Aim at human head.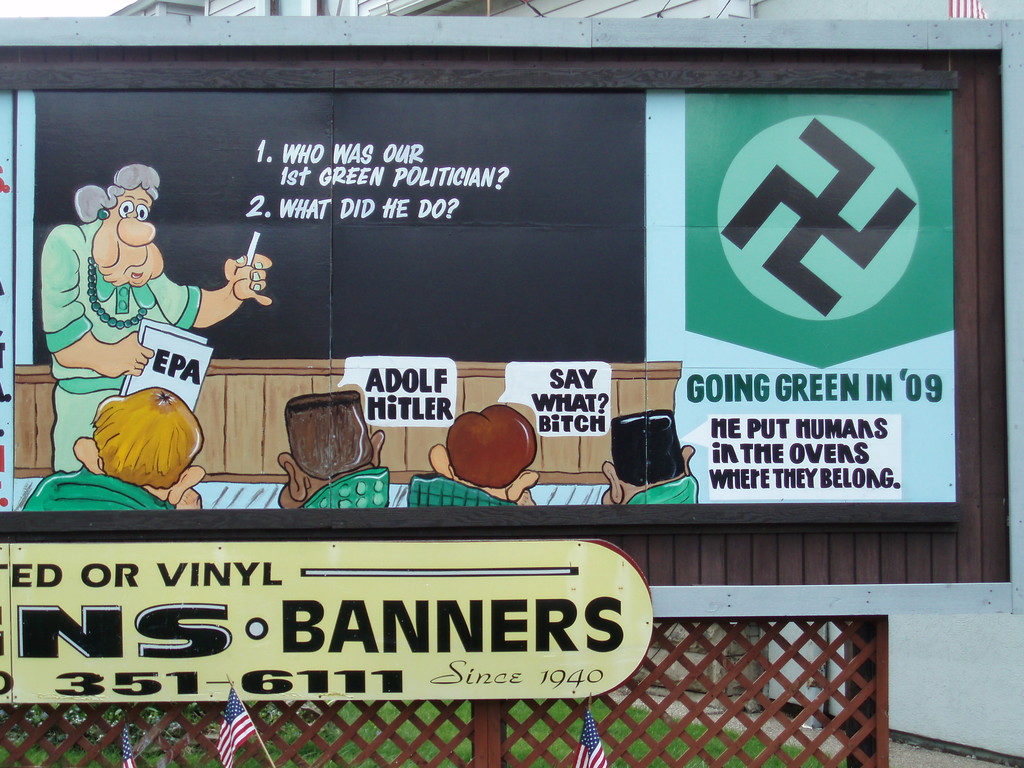
Aimed at (95, 166, 163, 285).
